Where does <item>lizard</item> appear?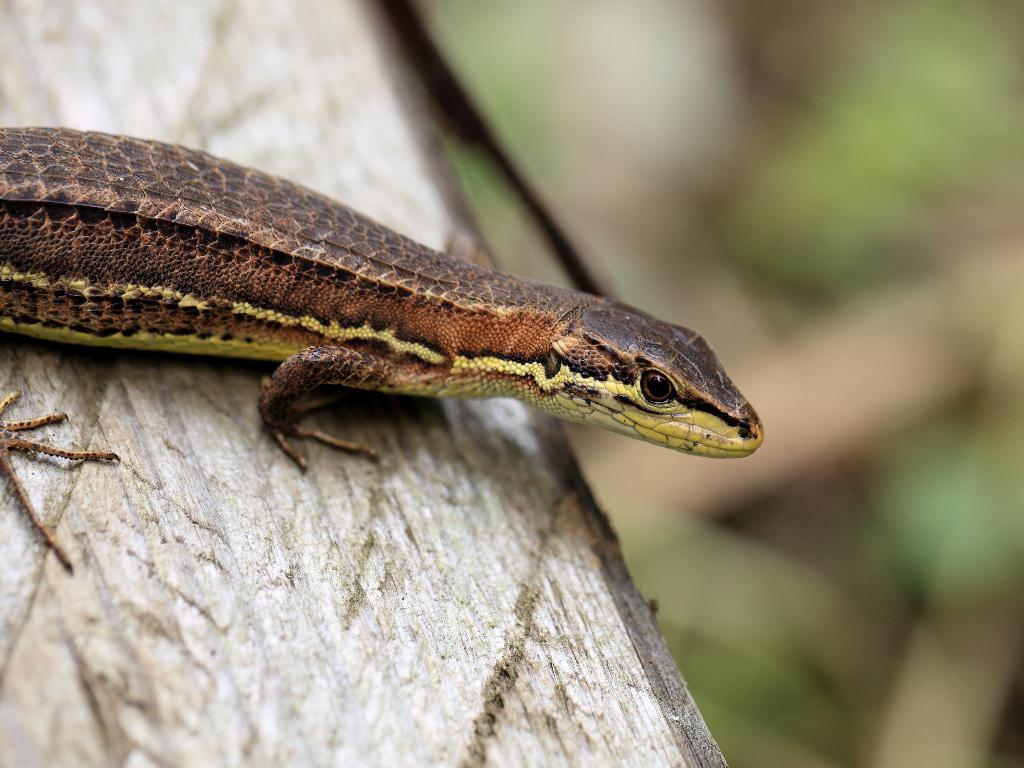
Appears at [0,148,791,520].
